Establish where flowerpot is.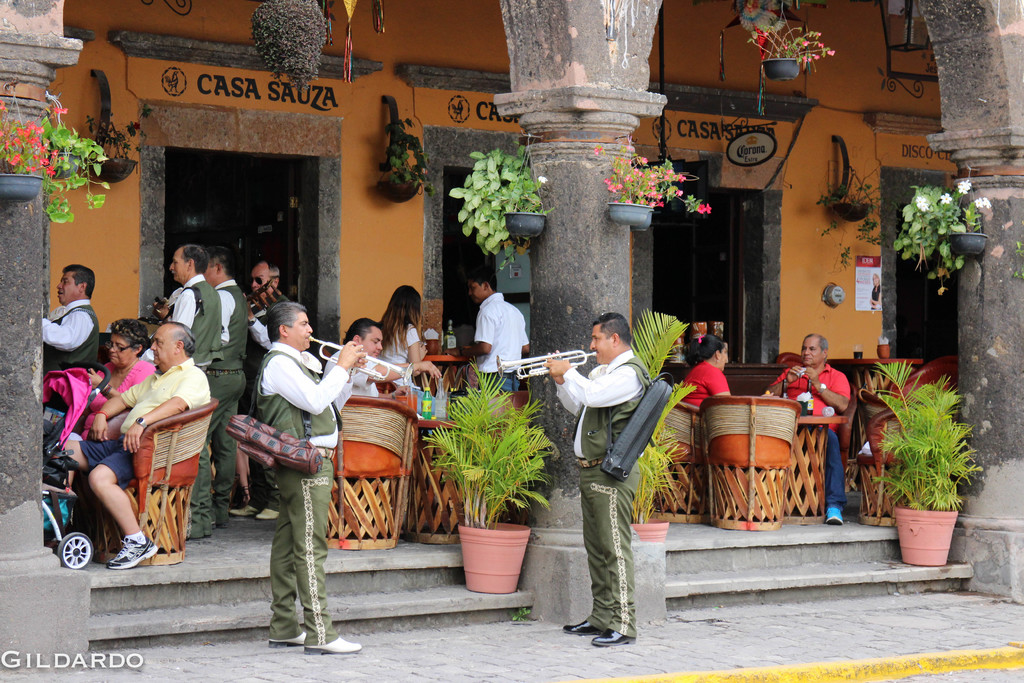
Established at (left=830, top=199, right=874, bottom=222).
